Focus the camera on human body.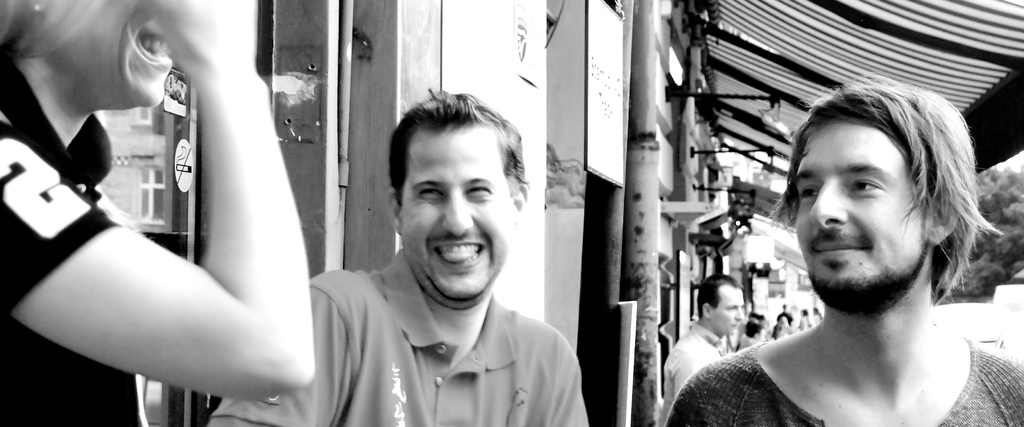
Focus region: {"x1": 668, "y1": 85, "x2": 1011, "y2": 426}.
